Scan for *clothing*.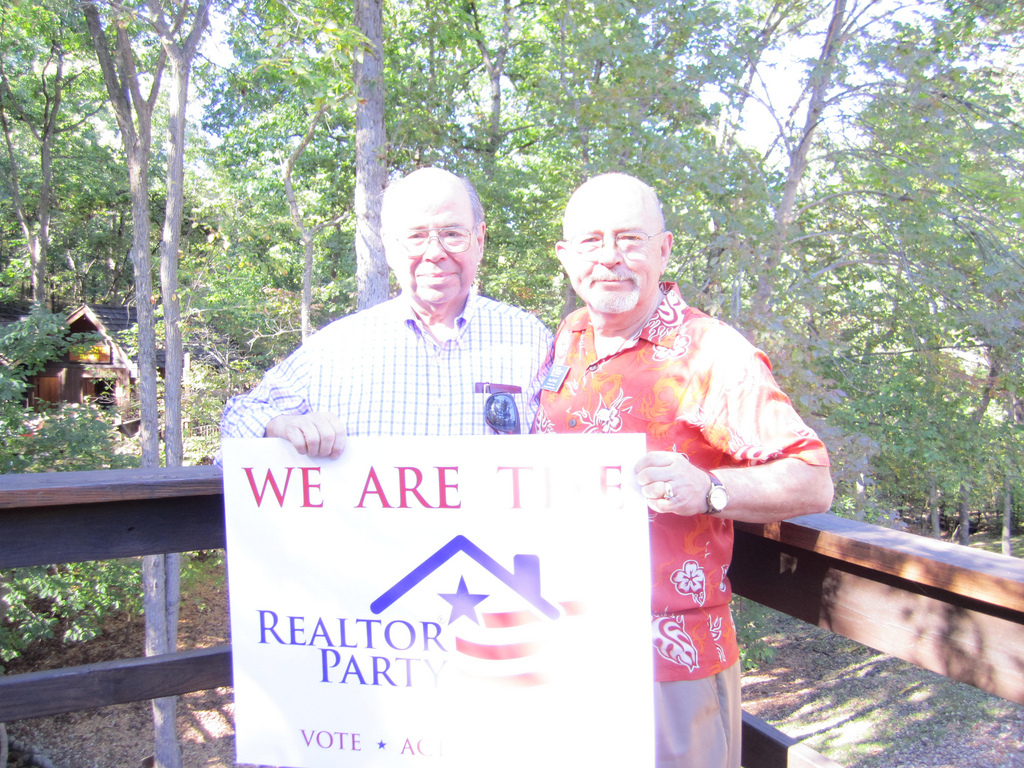
Scan result: Rect(512, 266, 816, 765).
